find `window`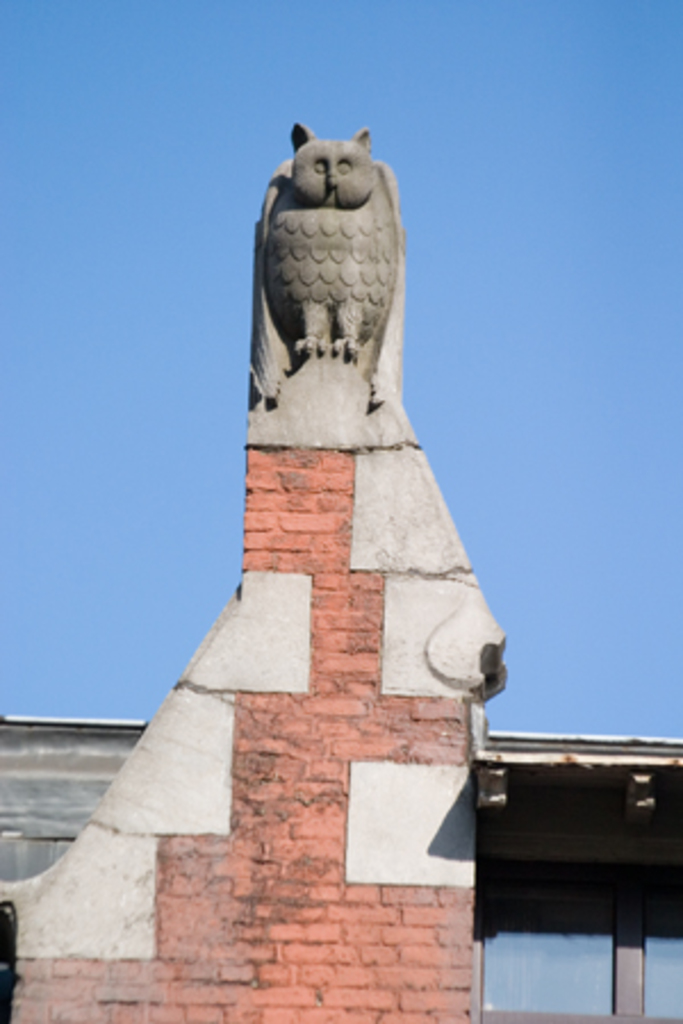
detection(460, 821, 649, 990)
